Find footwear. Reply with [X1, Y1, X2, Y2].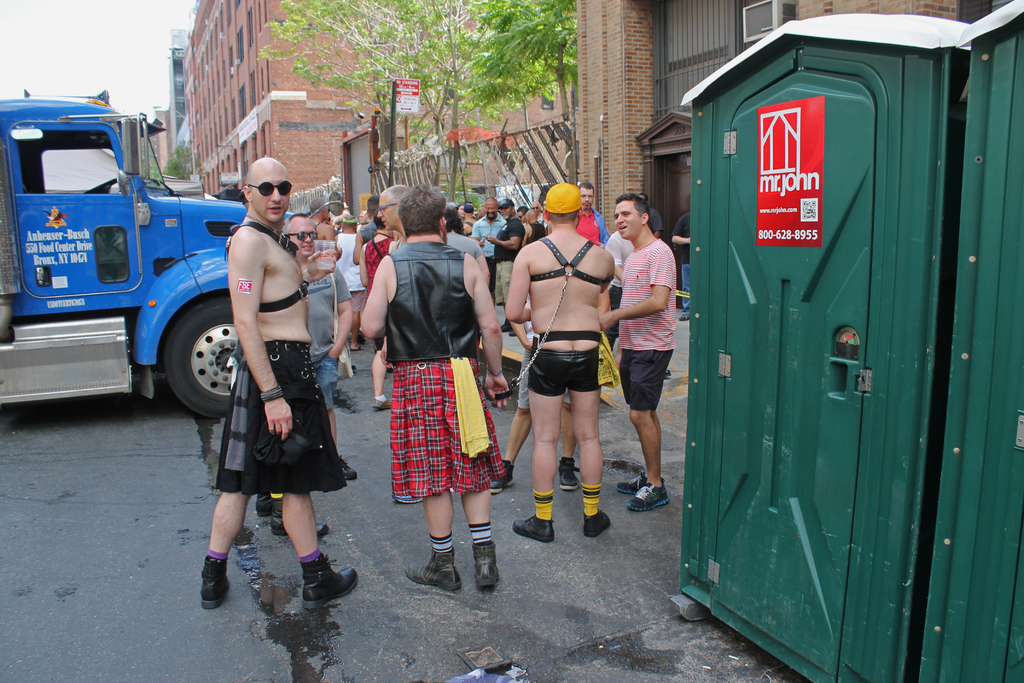
[586, 508, 614, 536].
